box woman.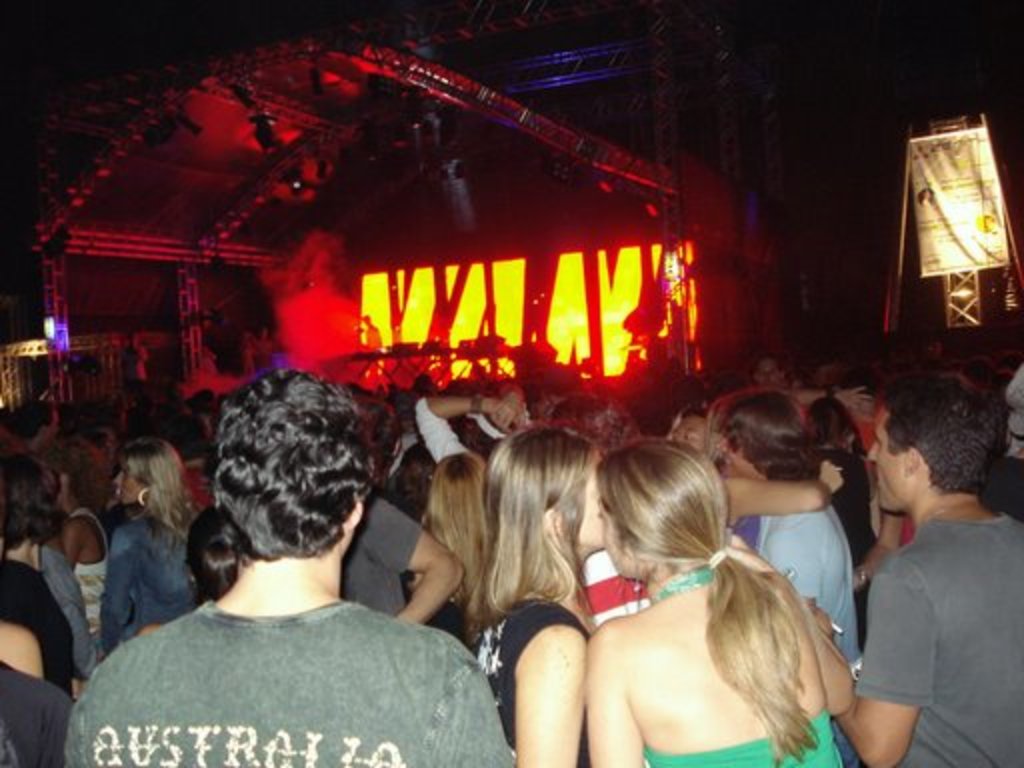
138 504 254 638.
